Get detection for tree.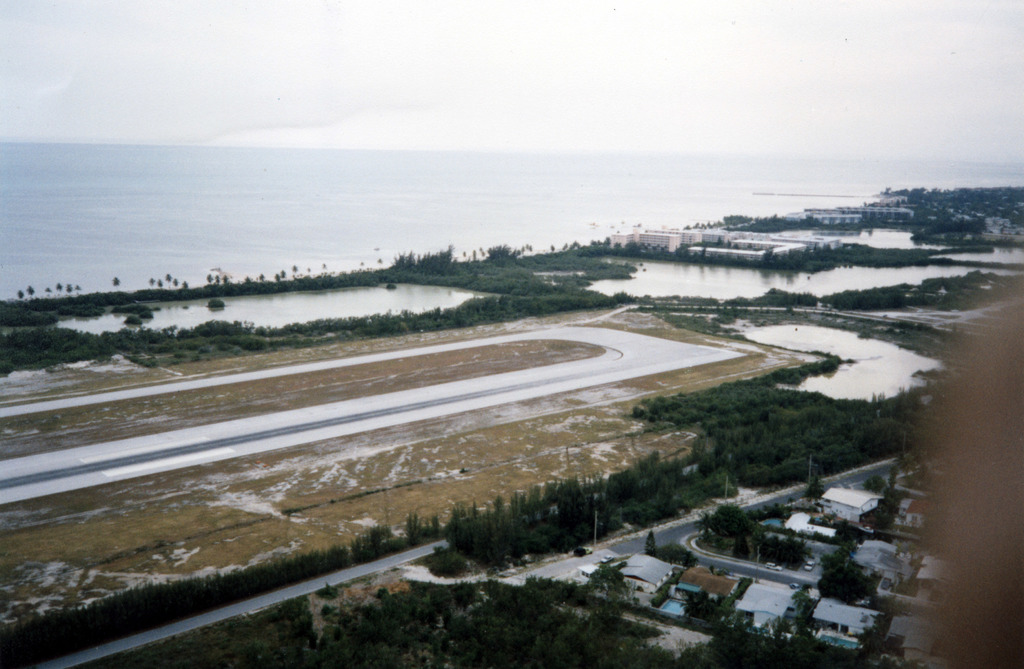
Detection: rect(370, 512, 391, 538).
